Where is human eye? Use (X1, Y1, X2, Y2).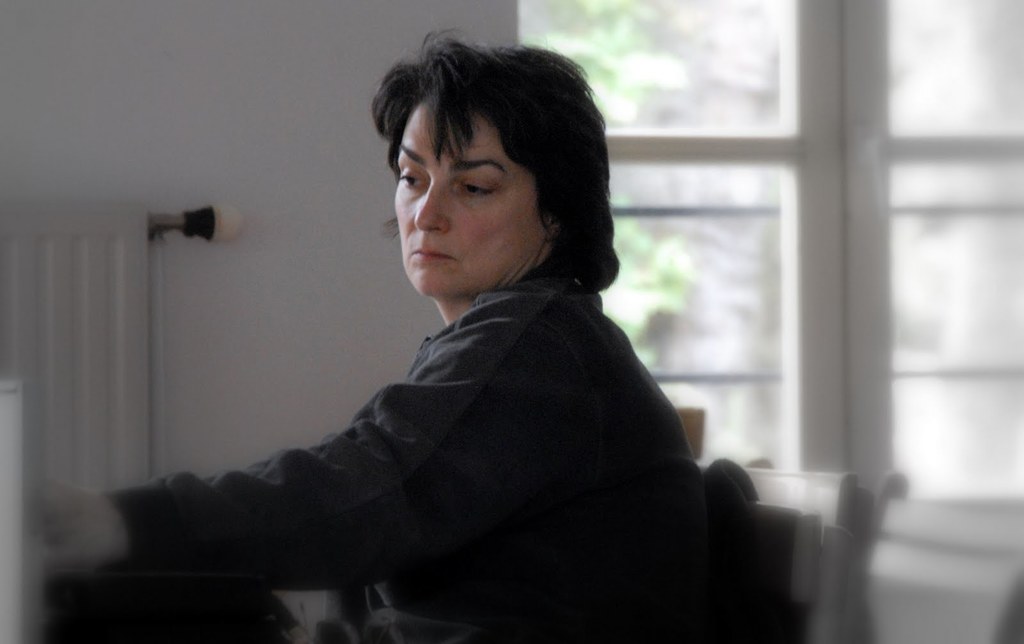
(395, 169, 430, 194).
